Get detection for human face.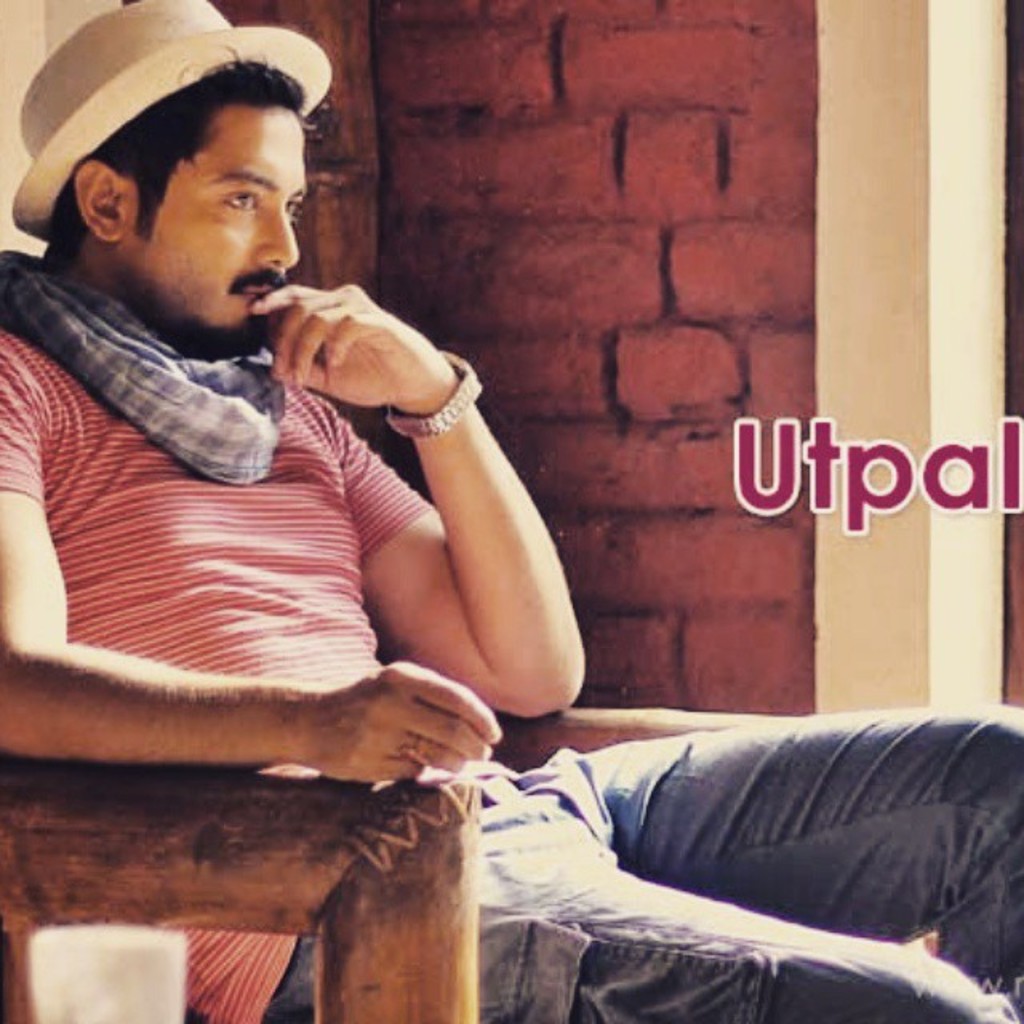
Detection: <bbox>123, 96, 304, 352</bbox>.
